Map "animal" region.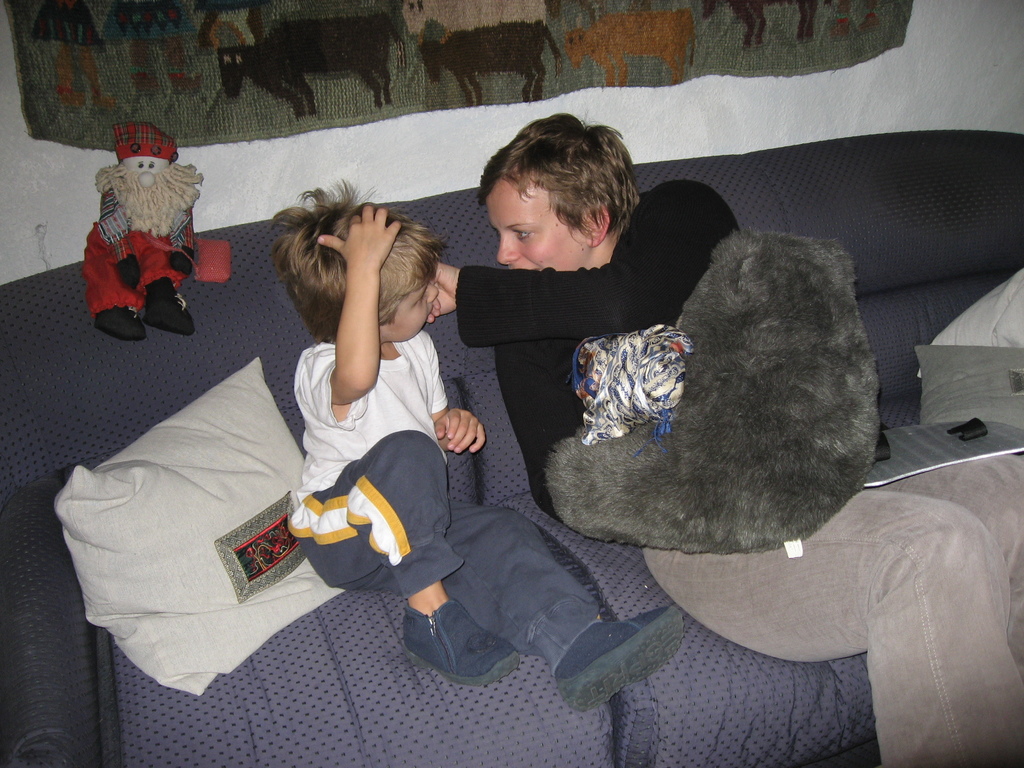
Mapped to 545, 229, 877, 556.
